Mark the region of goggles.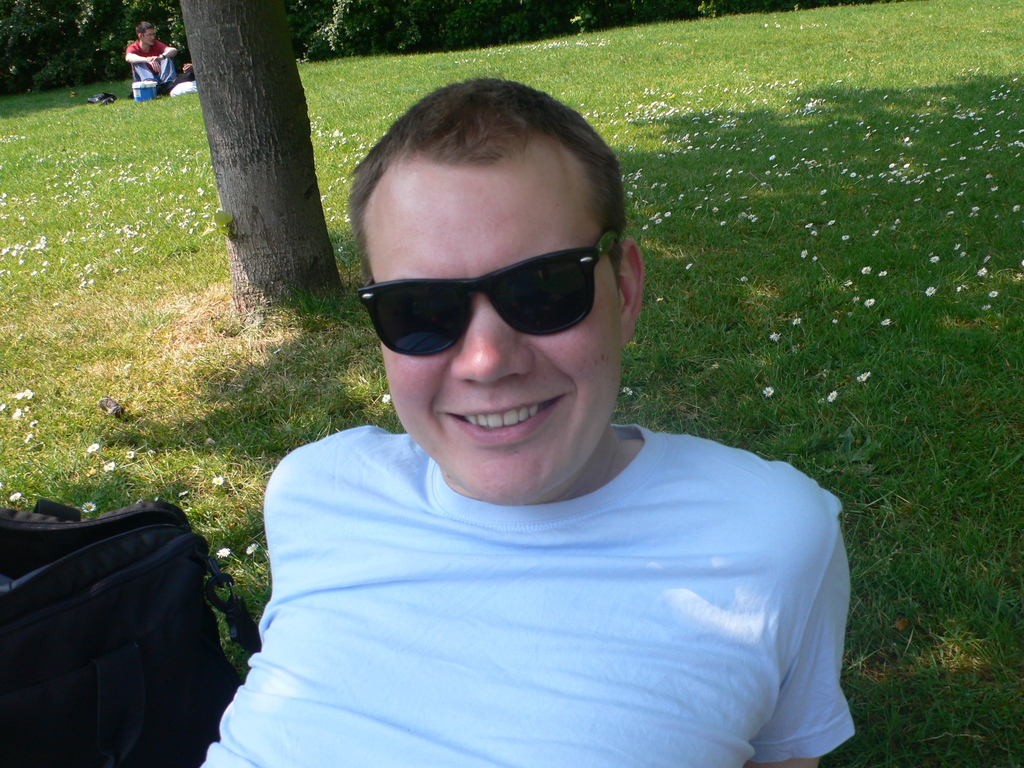
Region: <region>351, 229, 614, 375</region>.
